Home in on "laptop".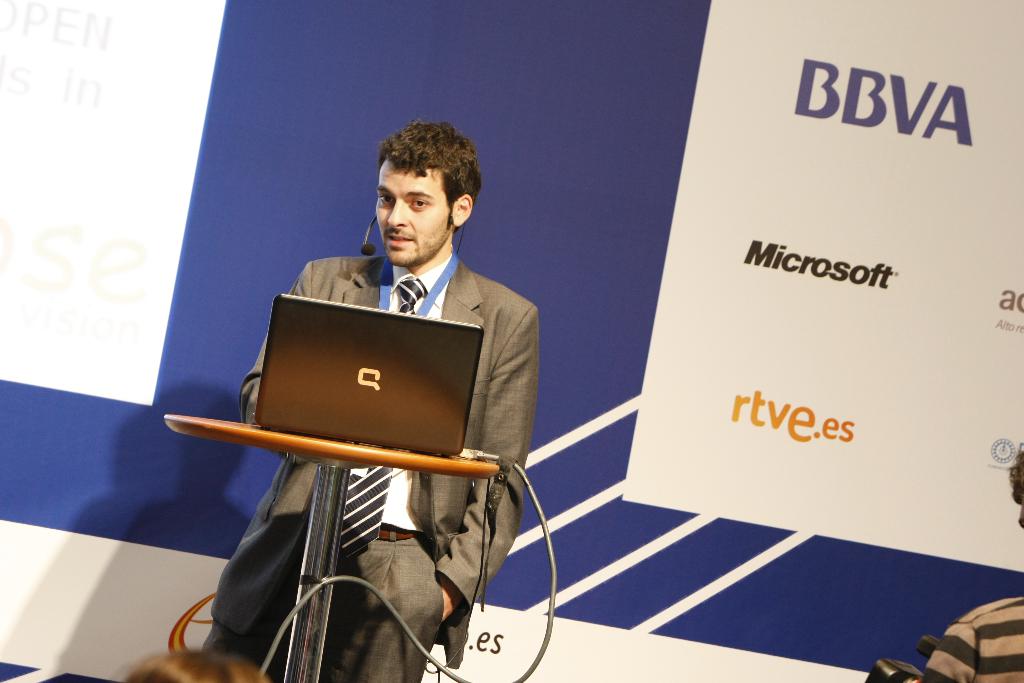
Homed in at <bbox>236, 304, 515, 476</bbox>.
